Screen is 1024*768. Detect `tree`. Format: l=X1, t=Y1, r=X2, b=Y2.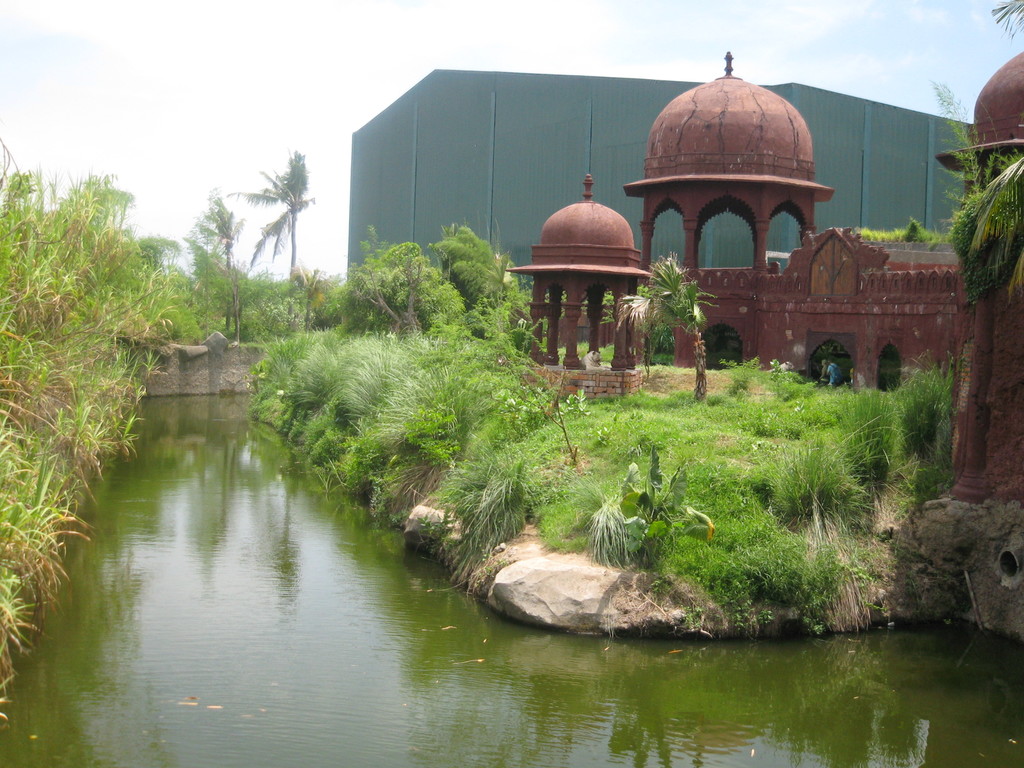
l=182, t=183, r=250, b=291.
